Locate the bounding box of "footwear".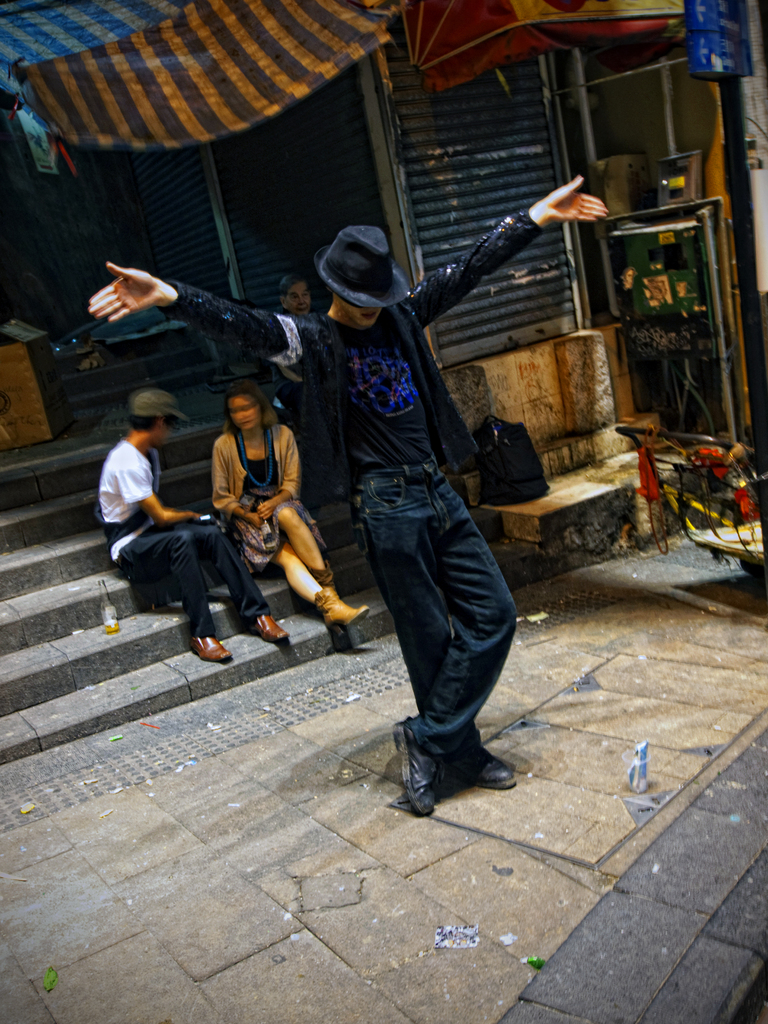
Bounding box: 310,583,369,652.
